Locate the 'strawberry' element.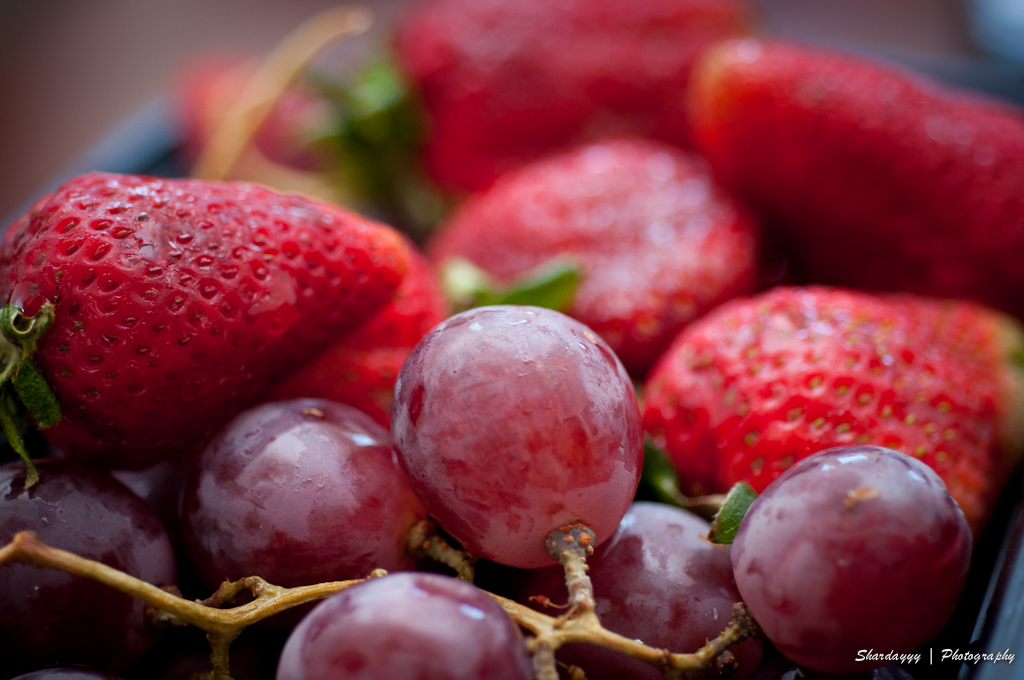
Element bbox: [424, 130, 766, 363].
